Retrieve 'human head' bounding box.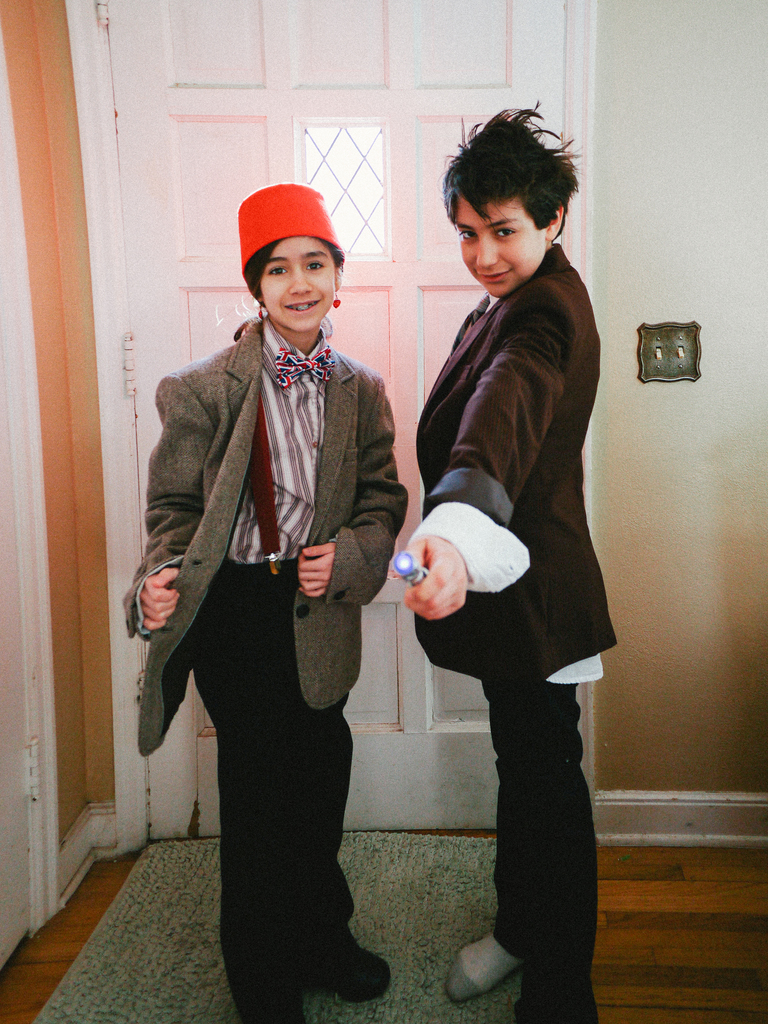
Bounding box: l=435, t=106, r=586, b=289.
